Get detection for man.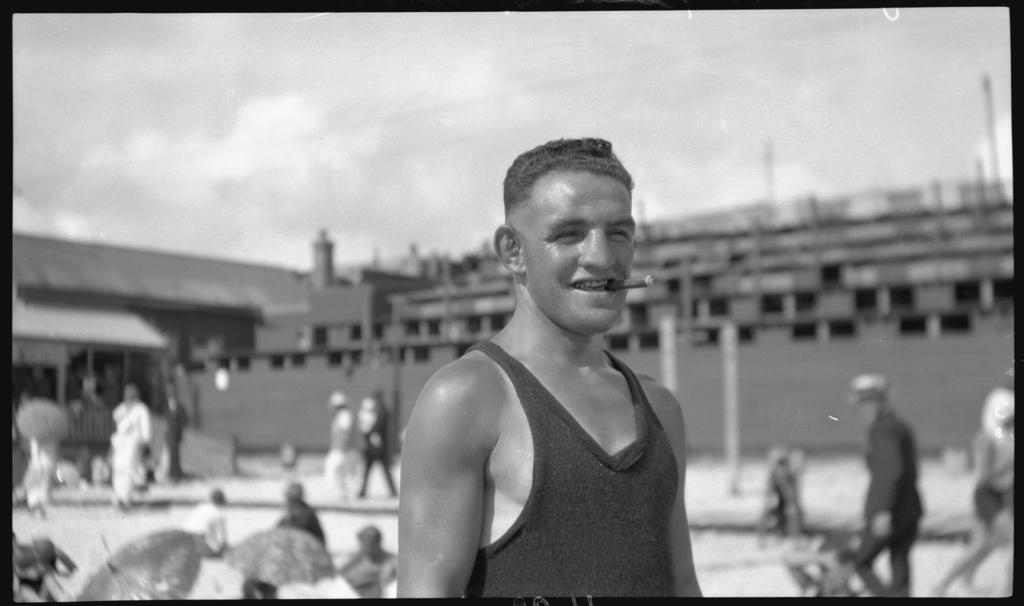
Detection: rect(271, 480, 330, 546).
